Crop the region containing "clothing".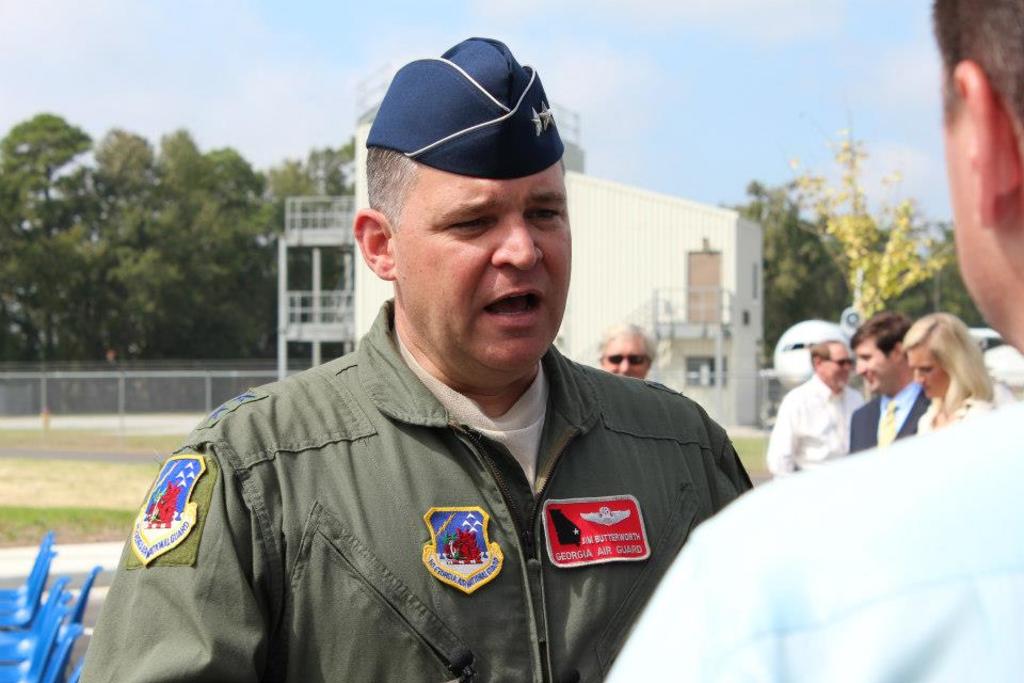
Crop region: [916, 394, 989, 433].
